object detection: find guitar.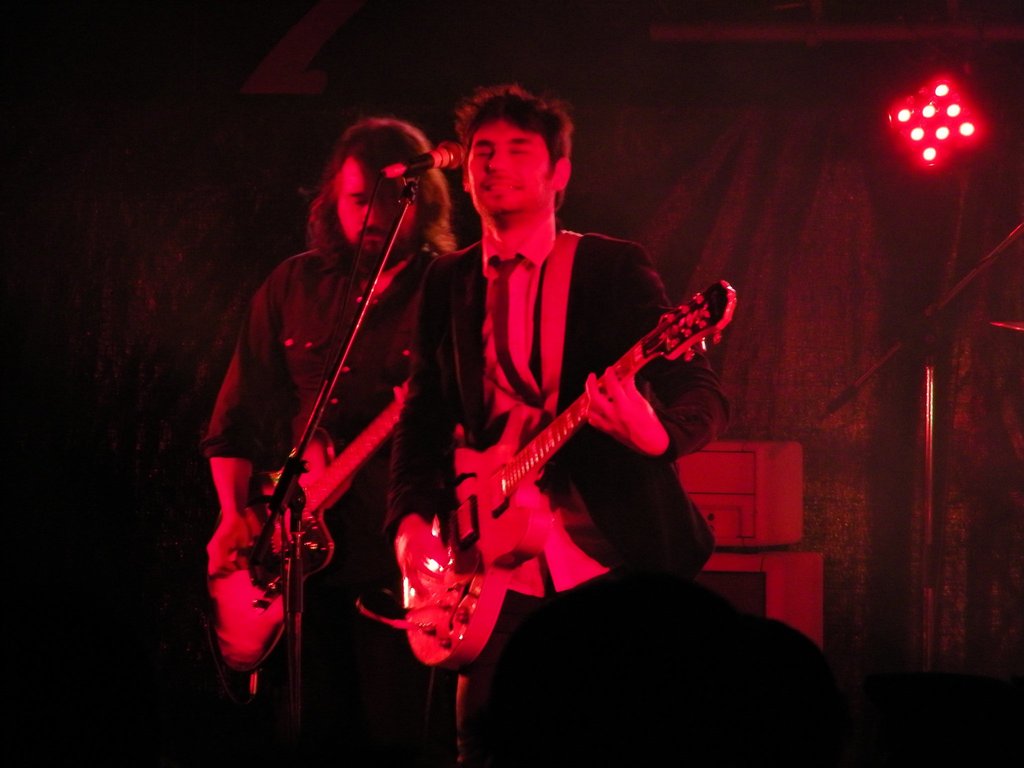
<box>204,371,437,667</box>.
